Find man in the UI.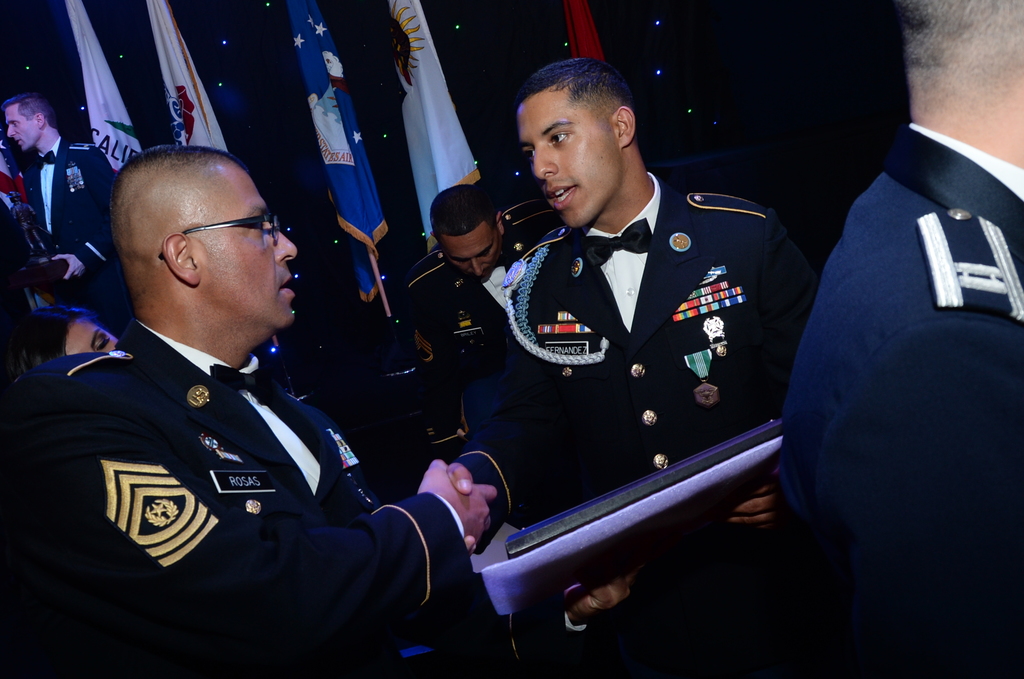
UI element at [left=32, top=124, right=458, bottom=670].
